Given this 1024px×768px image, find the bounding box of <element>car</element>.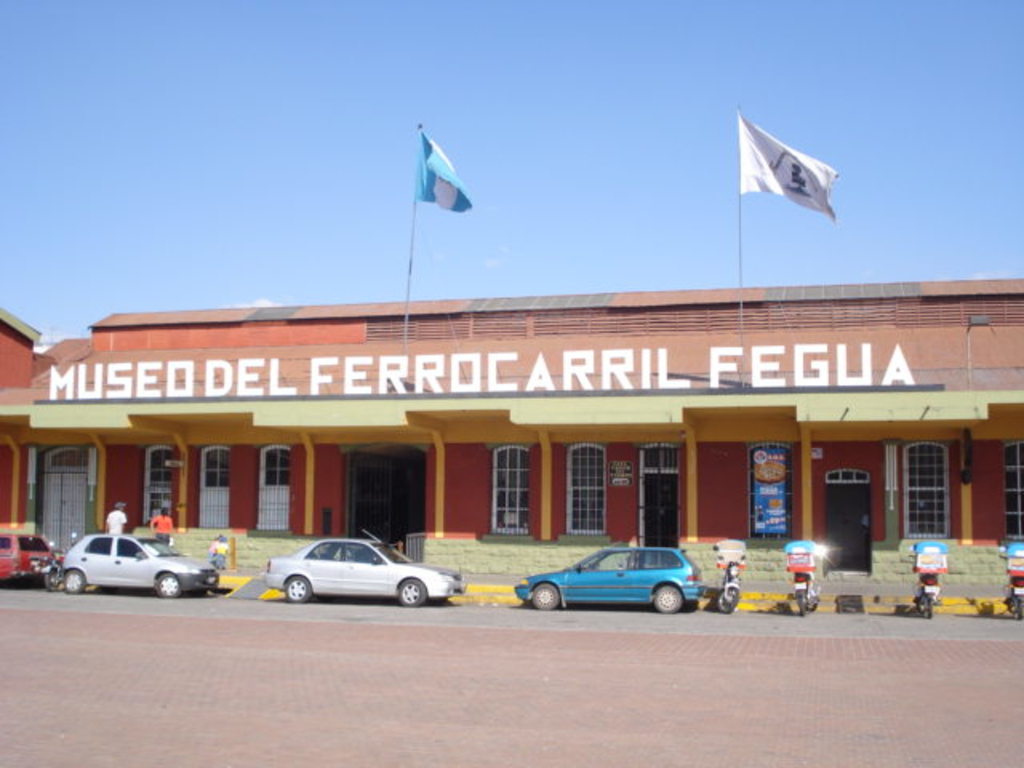
<bbox>531, 533, 720, 616</bbox>.
